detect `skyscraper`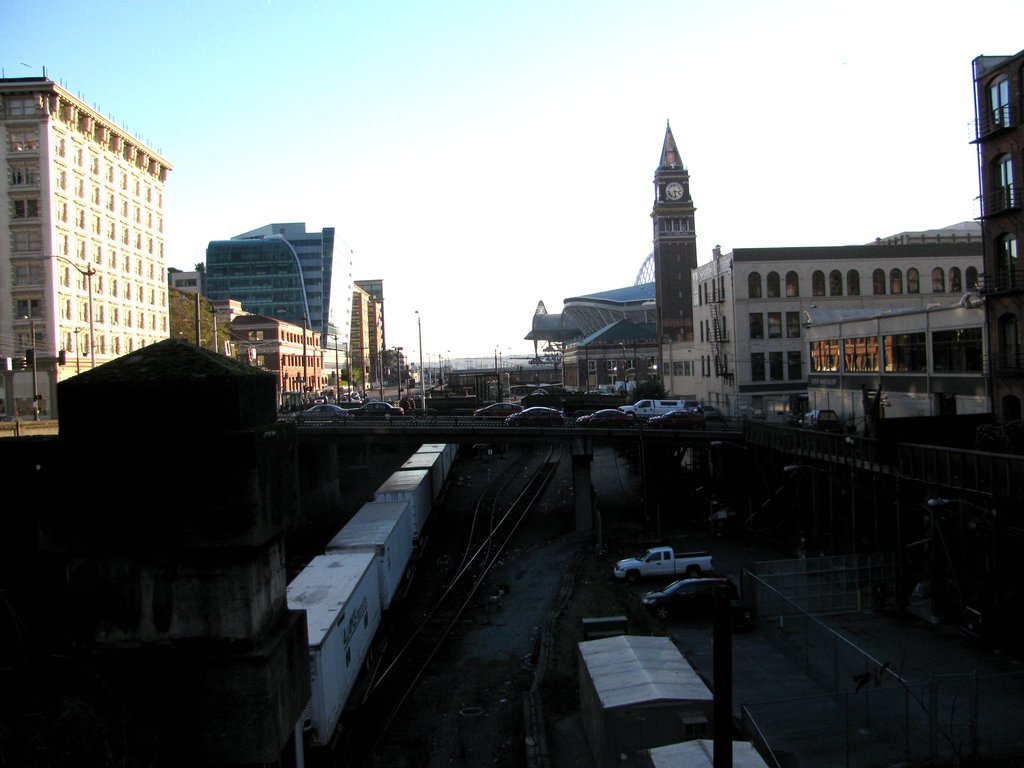
648,122,703,347
